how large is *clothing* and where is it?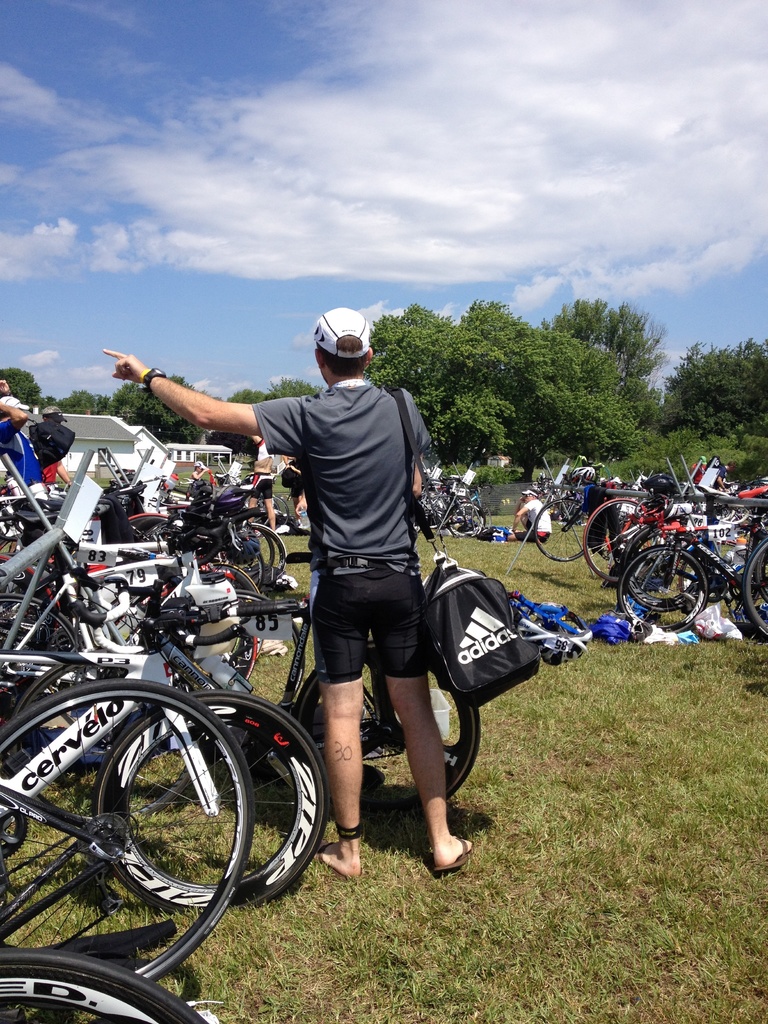
Bounding box: left=704, top=466, right=728, bottom=520.
